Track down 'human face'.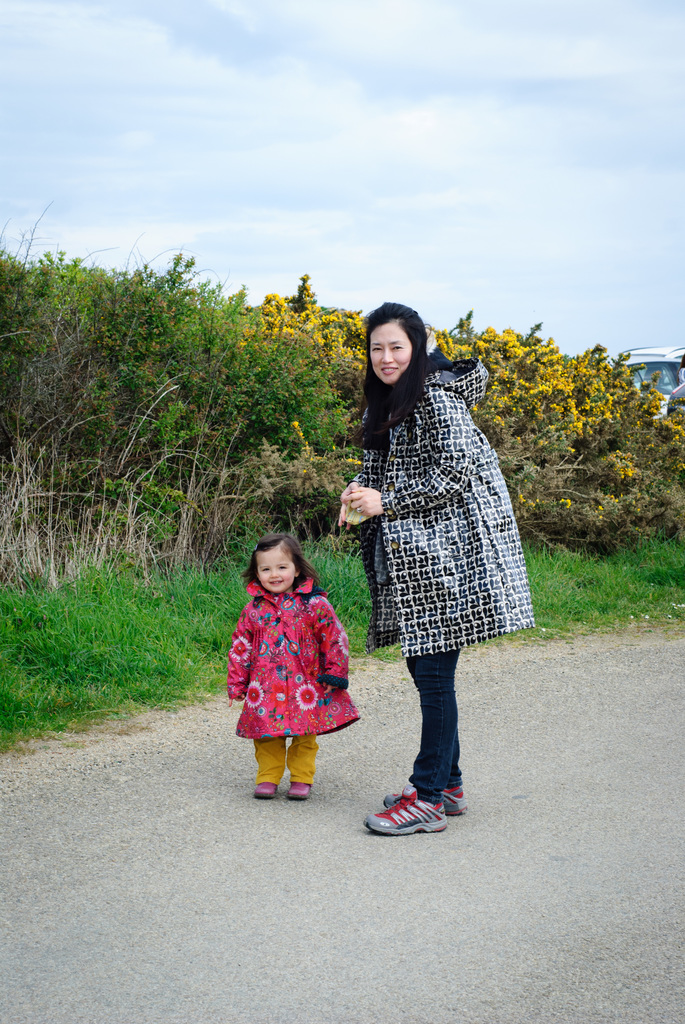
Tracked to bbox=(262, 547, 292, 593).
